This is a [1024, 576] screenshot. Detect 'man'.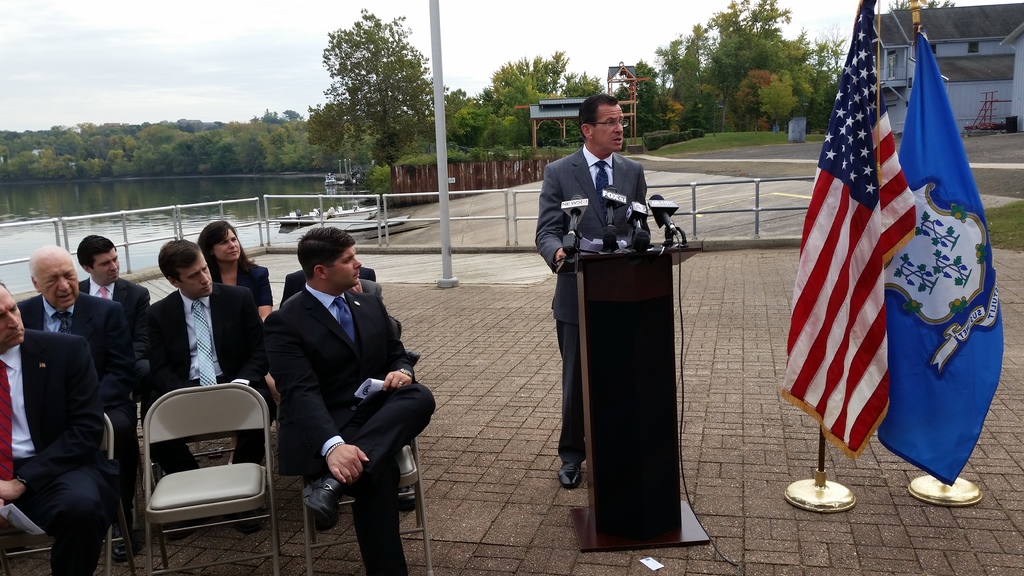
<region>534, 94, 650, 486</region>.
